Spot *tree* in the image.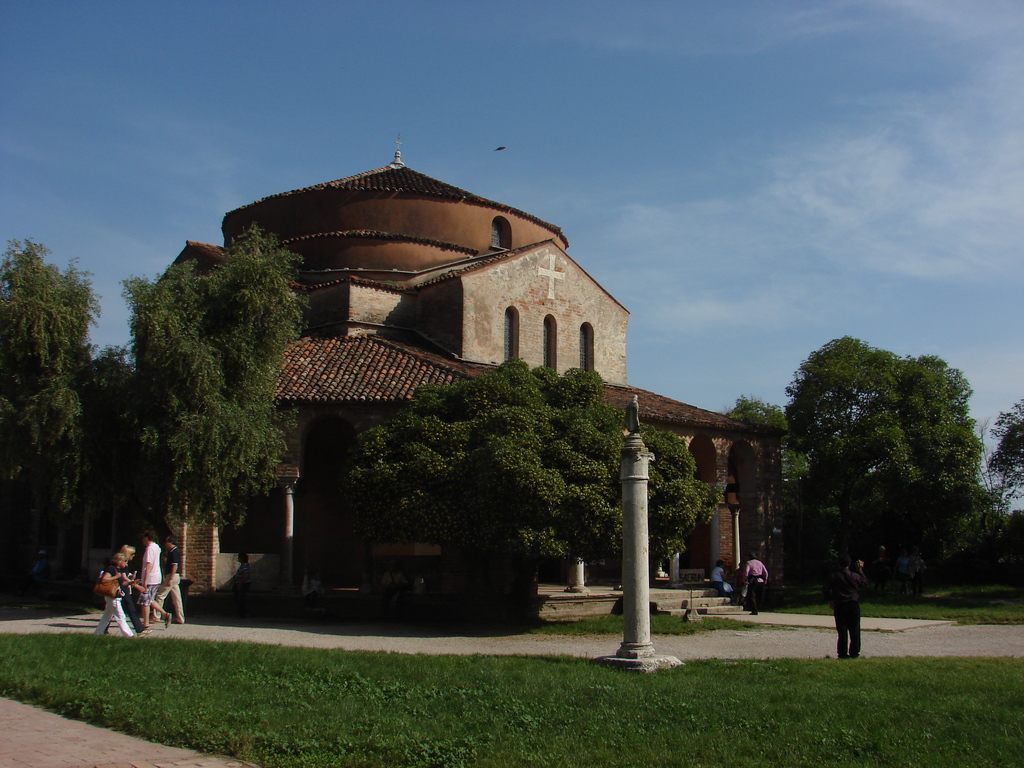
*tree* found at [345, 360, 730, 637].
